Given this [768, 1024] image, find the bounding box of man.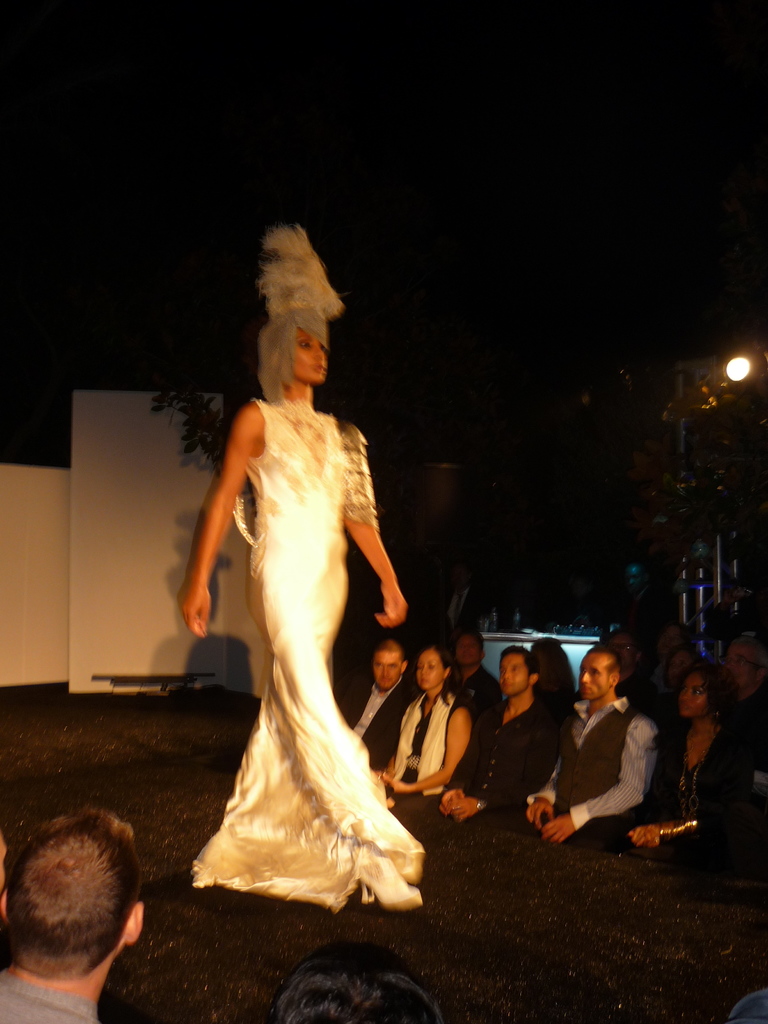
l=0, t=805, r=147, b=1023.
